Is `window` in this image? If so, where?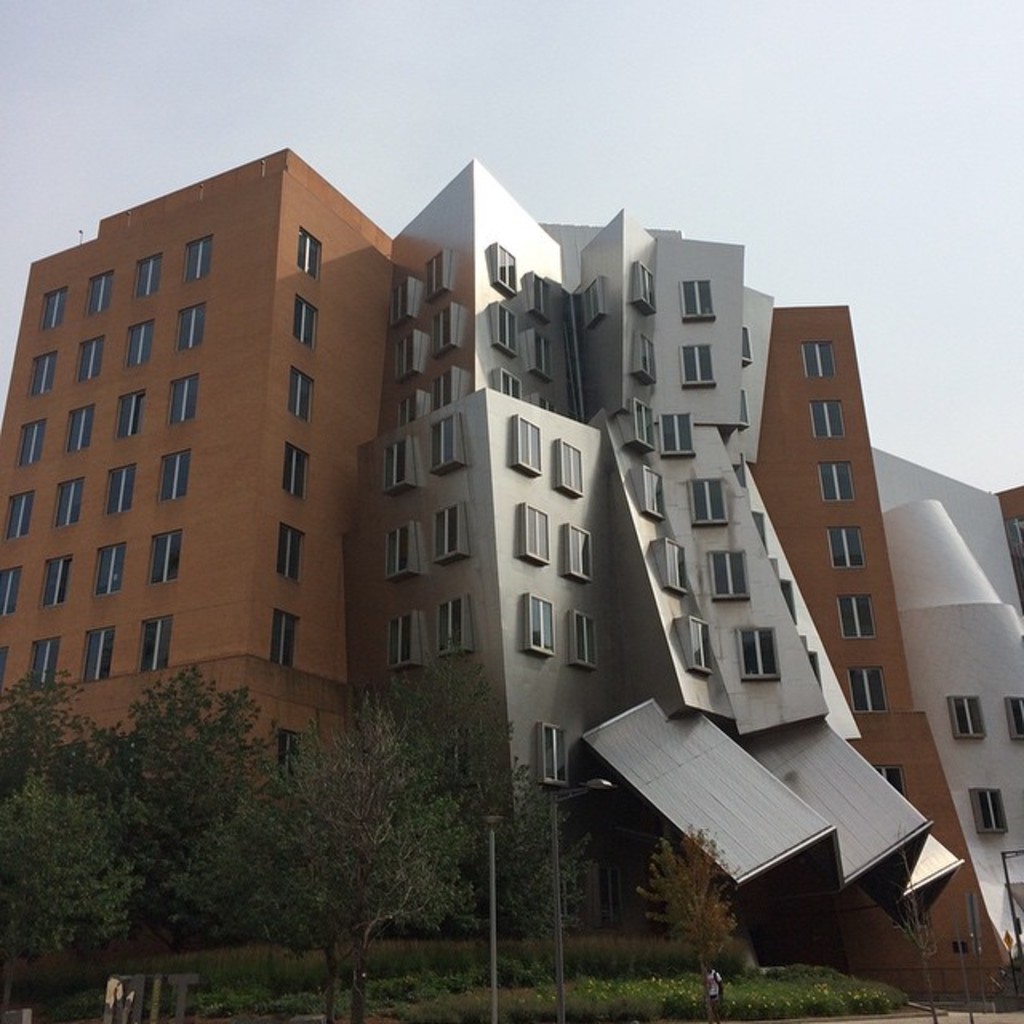
Yes, at box=[56, 477, 83, 531].
